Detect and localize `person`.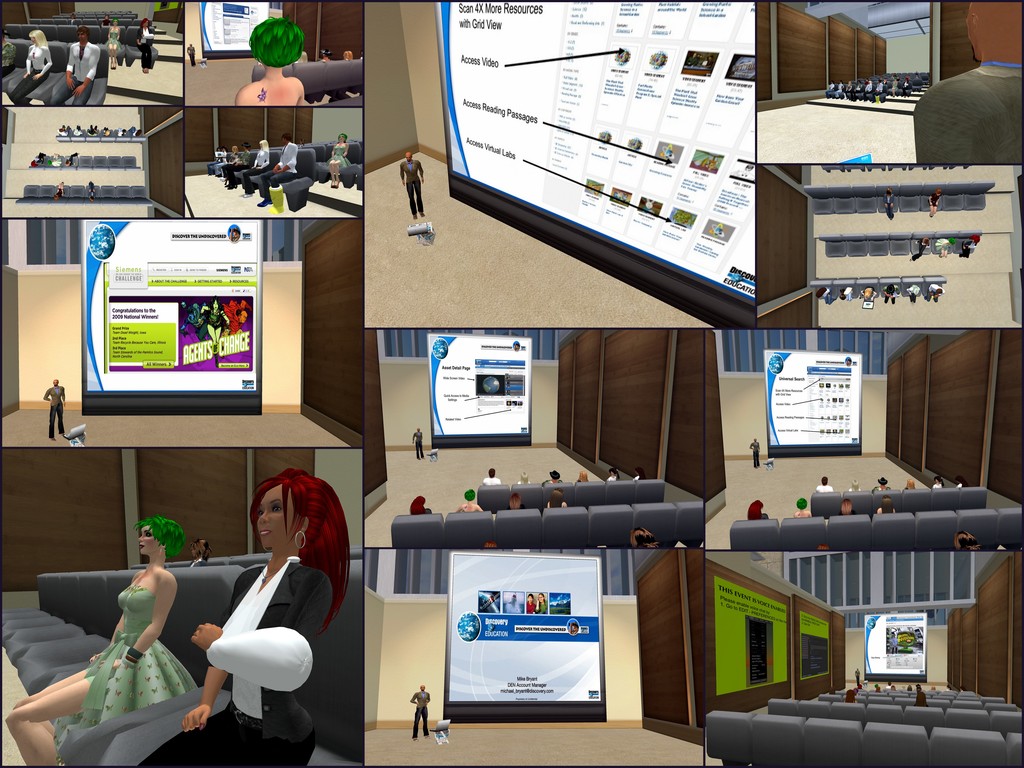
Localized at left=326, top=134, right=351, bottom=186.
